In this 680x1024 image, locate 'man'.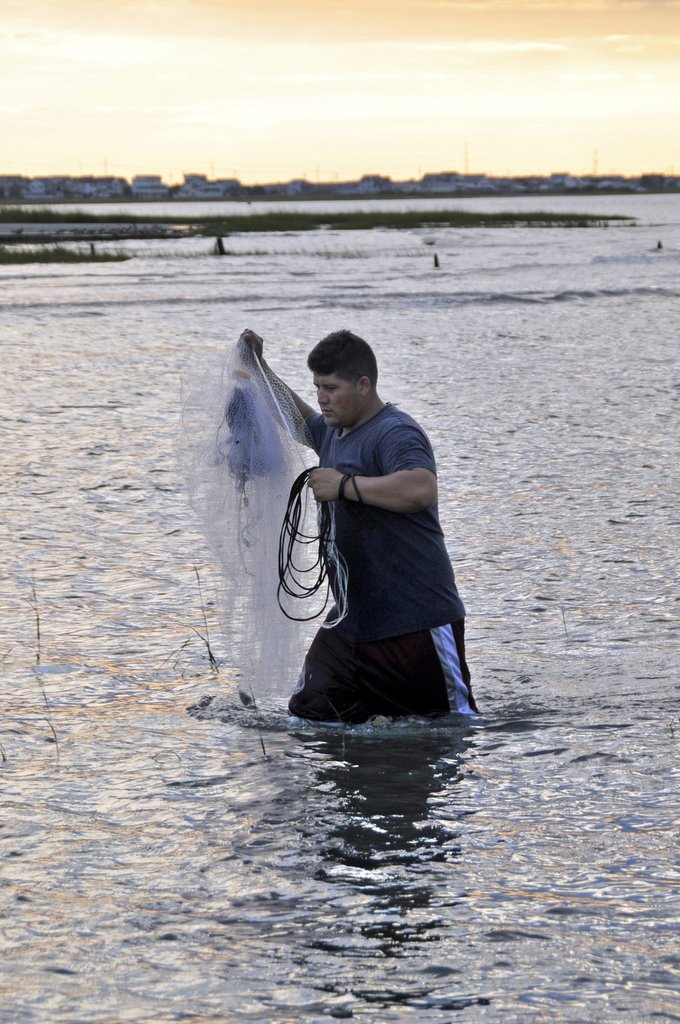
Bounding box: [left=264, top=329, right=473, bottom=745].
